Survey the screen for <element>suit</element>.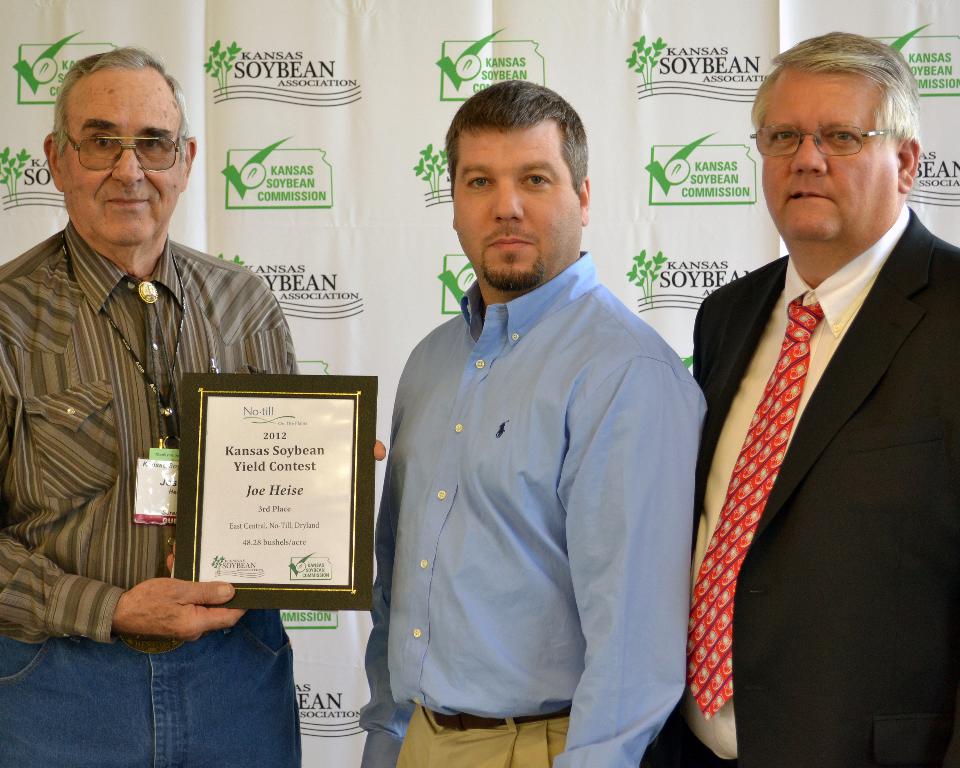
Survey found: (671, 77, 954, 767).
